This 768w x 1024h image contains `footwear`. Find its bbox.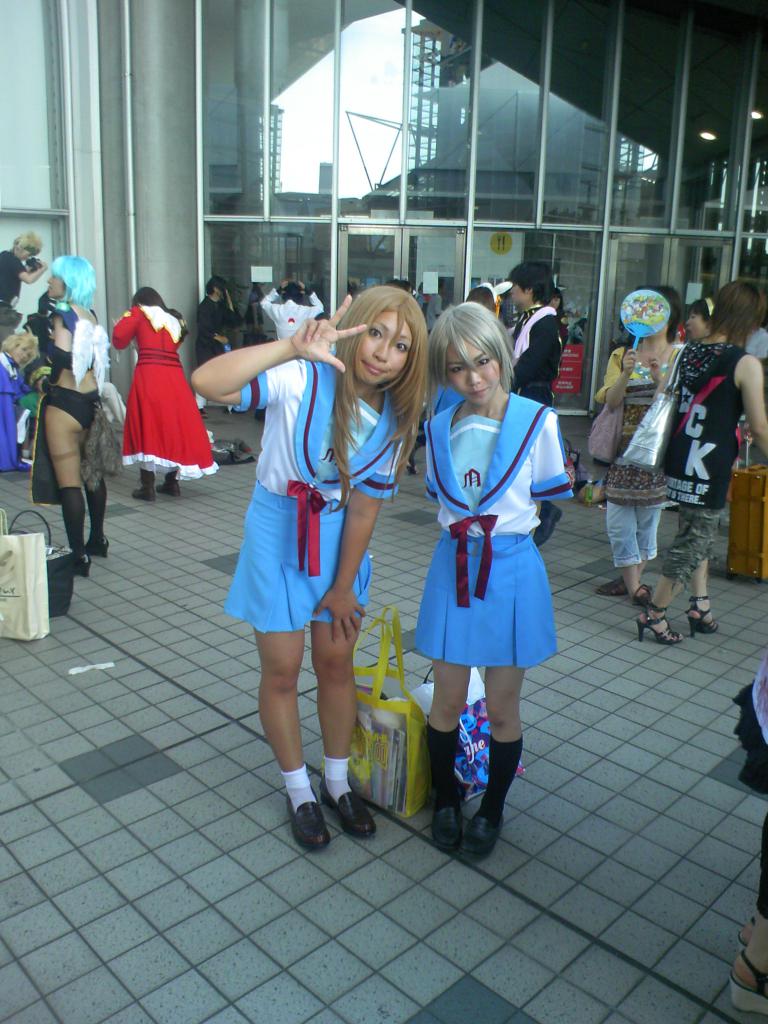
x1=125, y1=470, x2=160, y2=505.
